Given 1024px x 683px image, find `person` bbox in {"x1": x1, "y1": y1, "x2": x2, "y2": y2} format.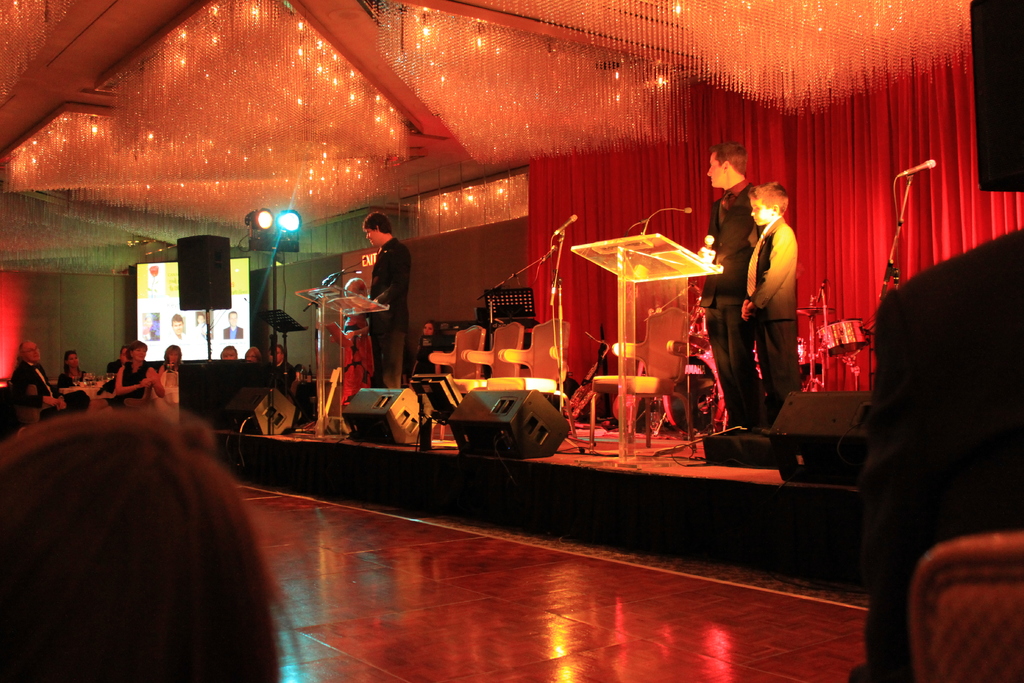
{"x1": 844, "y1": 222, "x2": 1023, "y2": 682}.
